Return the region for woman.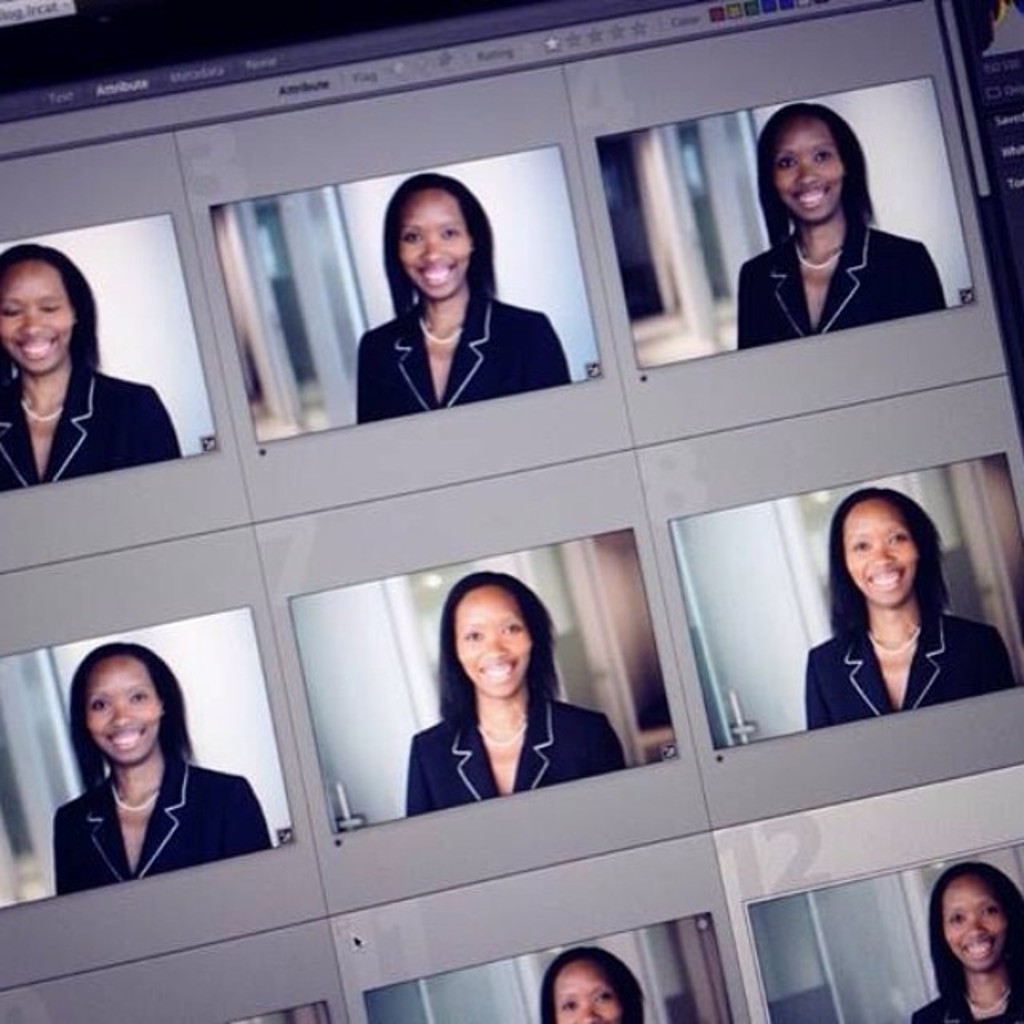
l=35, t=635, r=248, b=915.
